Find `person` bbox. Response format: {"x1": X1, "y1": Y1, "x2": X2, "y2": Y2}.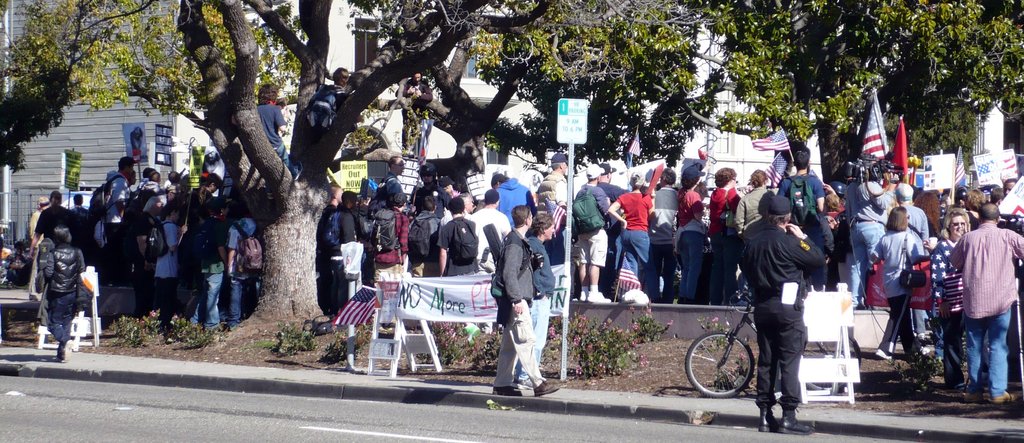
{"x1": 372, "y1": 182, "x2": 407, "y2": 291}.
